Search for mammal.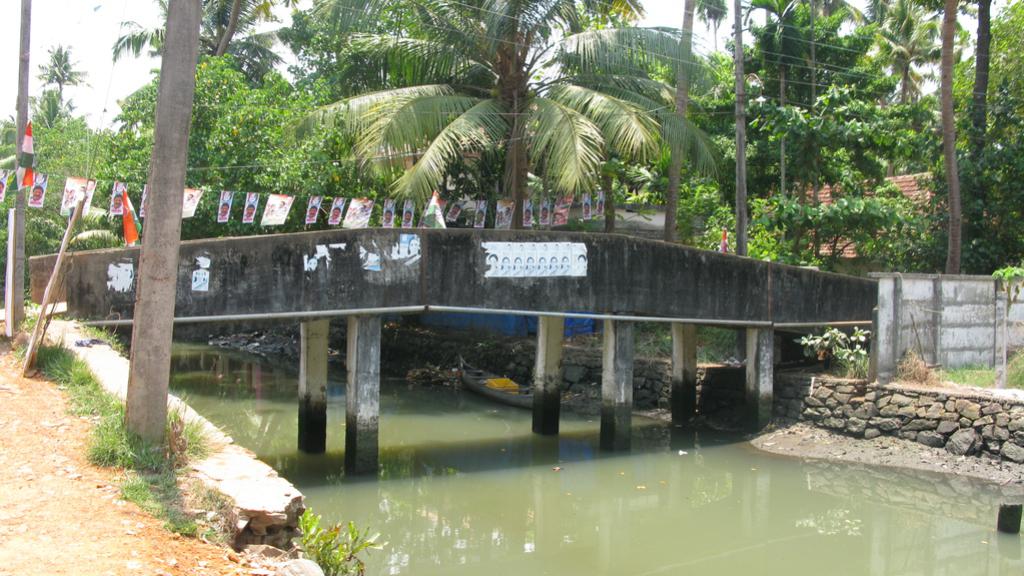
Found at left=582, top=201, right=589, bottom=216.
